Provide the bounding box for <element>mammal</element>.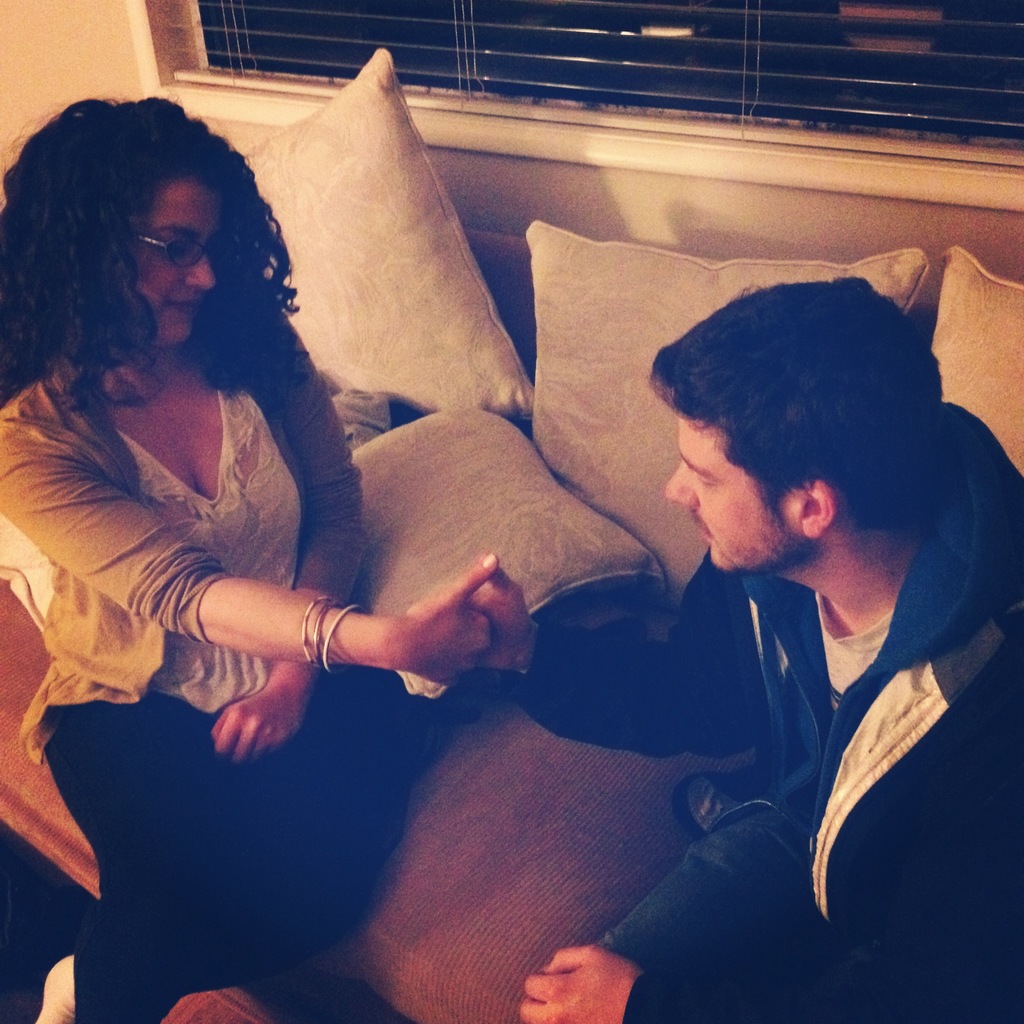
bbox=[402, 271, 1023, 1021].
